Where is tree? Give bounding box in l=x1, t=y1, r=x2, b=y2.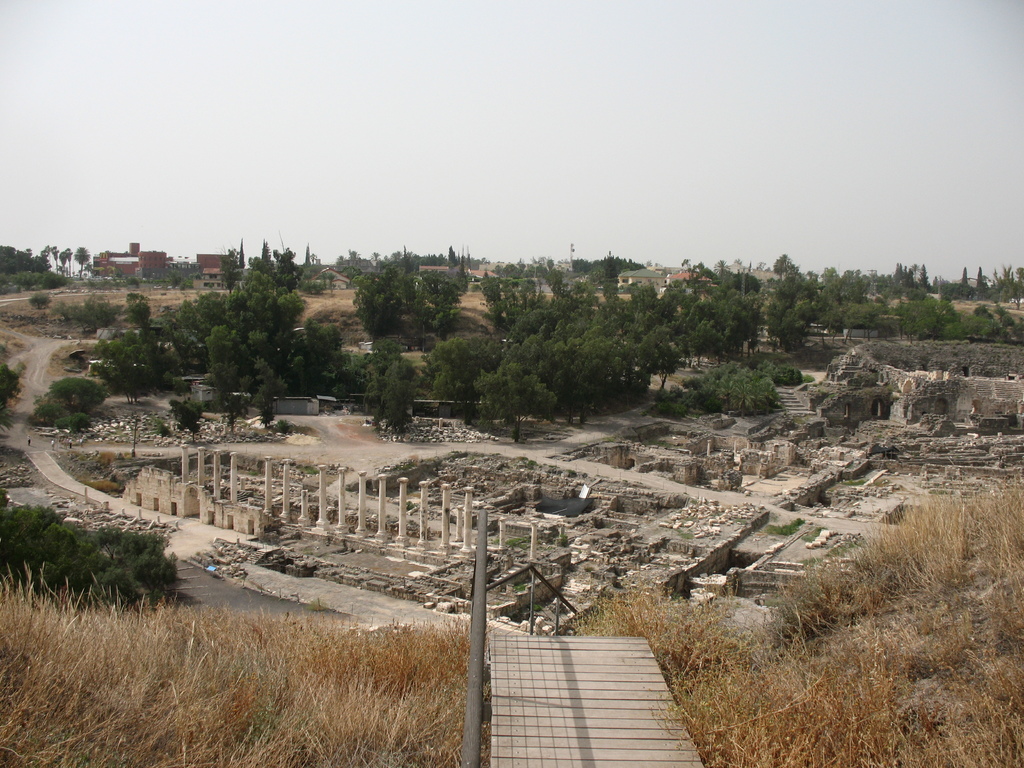
l=367, t=335, r=402, b=367.
